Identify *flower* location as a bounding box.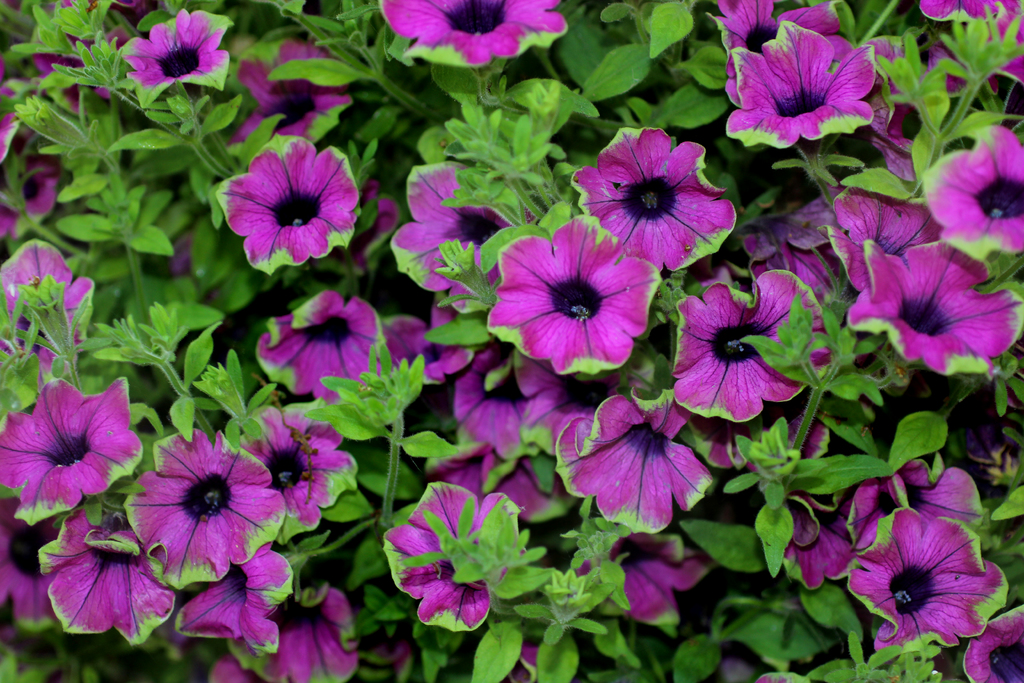
x1=378, y1=0, x2=568, y2=72.
